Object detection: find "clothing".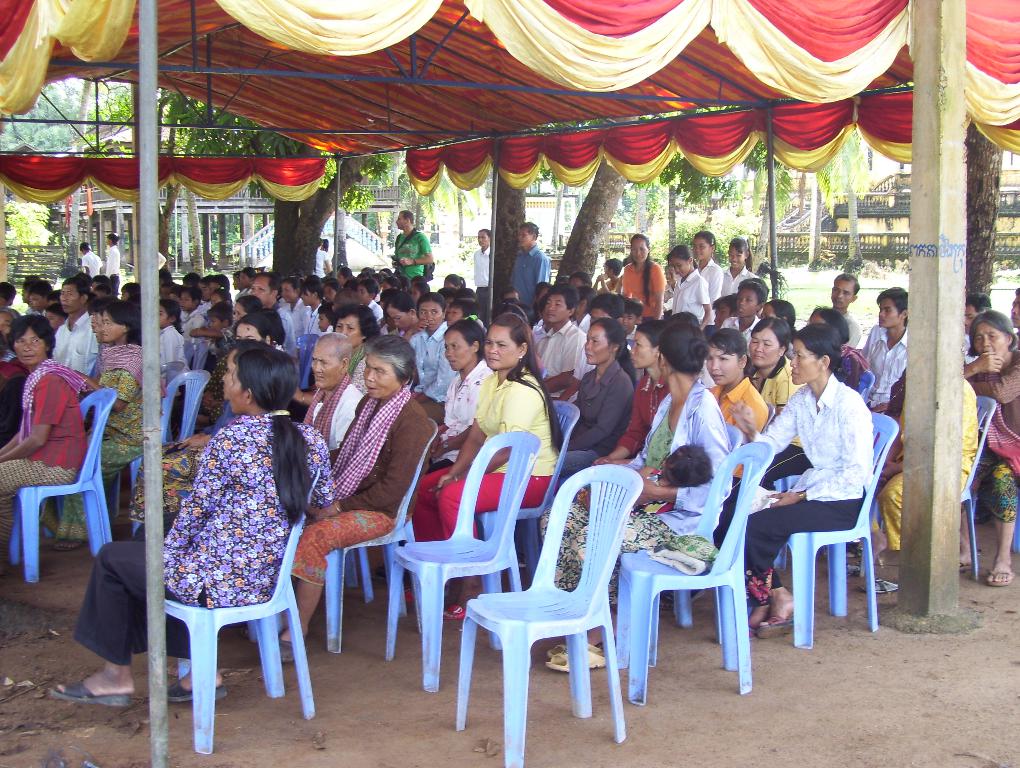
(left=80, top=250, right=104, bottom=280).
